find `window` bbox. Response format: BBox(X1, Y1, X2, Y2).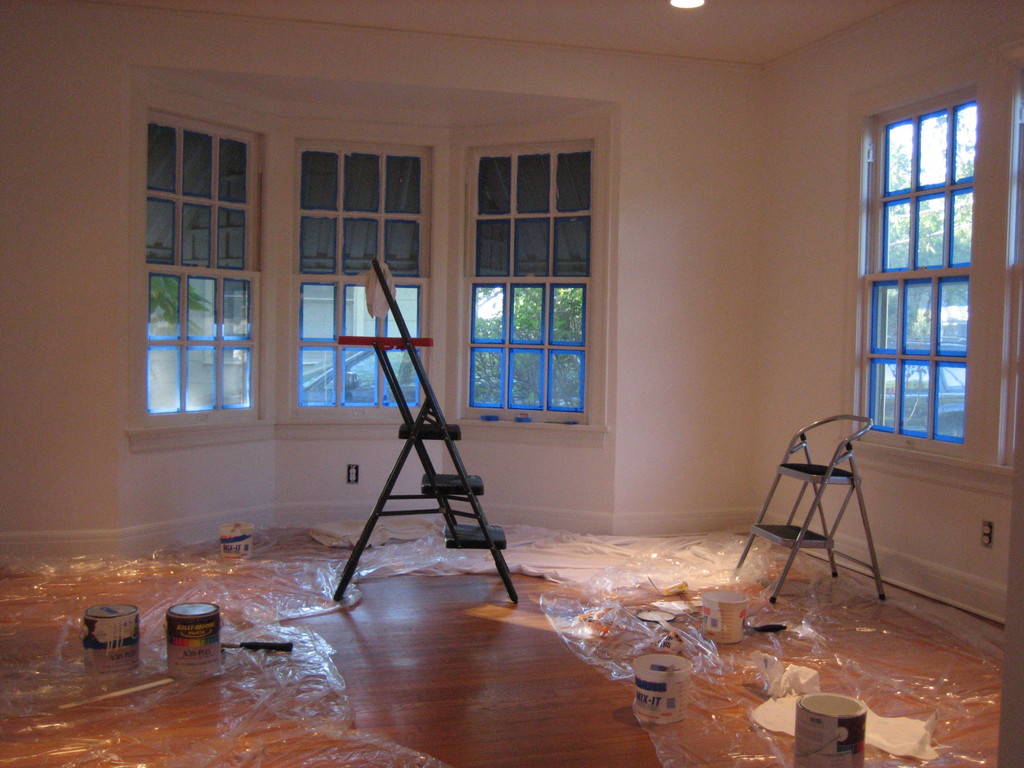
BBox(282, 120, 444, 425).
